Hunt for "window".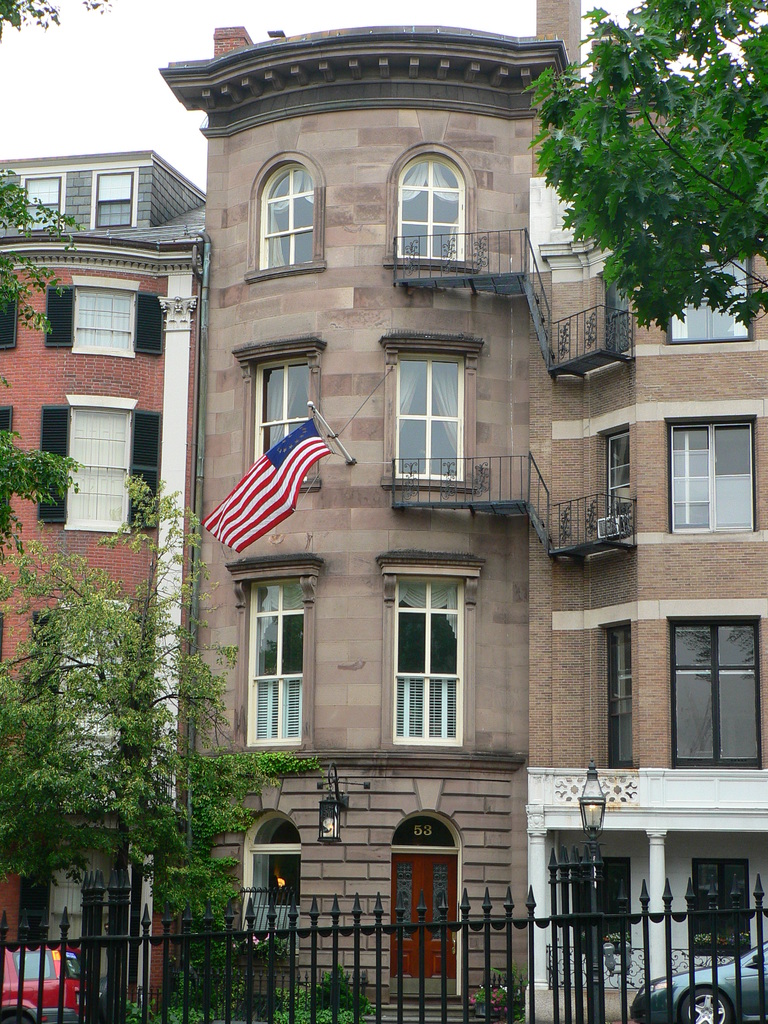
Hunted down at rect(255, 163, 321, 268).
